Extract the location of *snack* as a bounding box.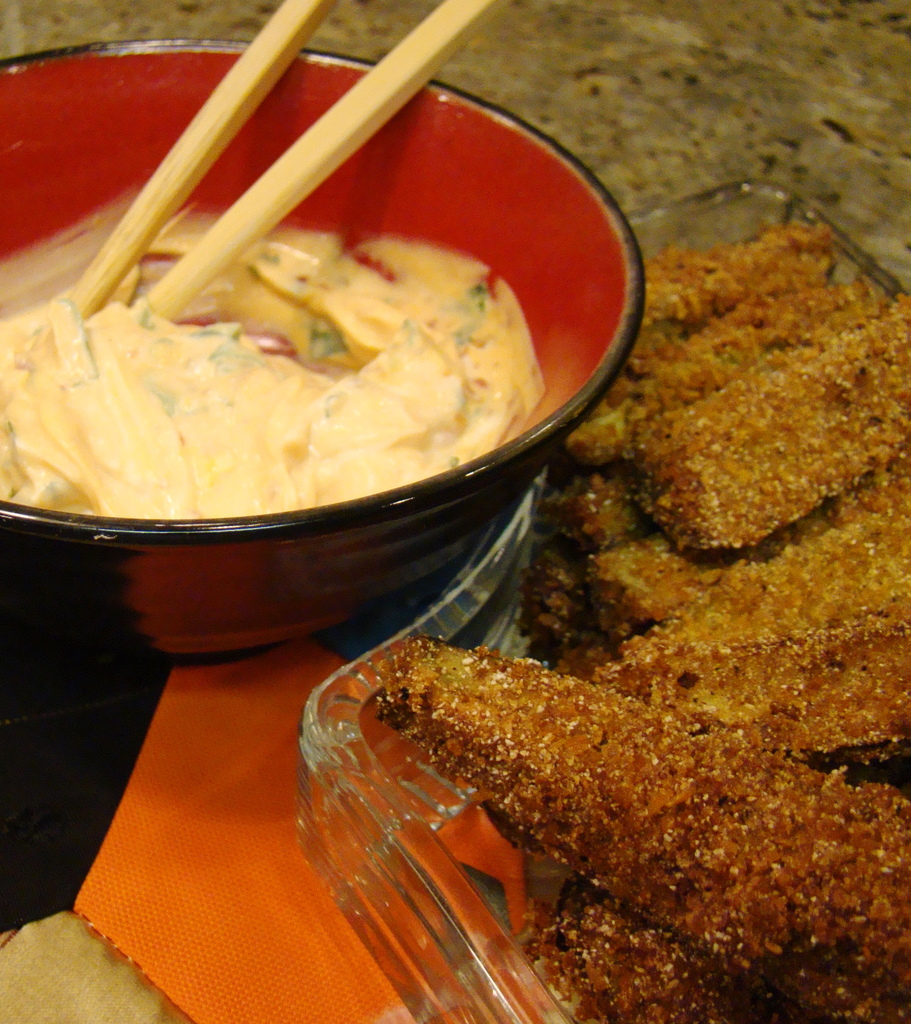
select_region(370, 198, 910, 1021).
